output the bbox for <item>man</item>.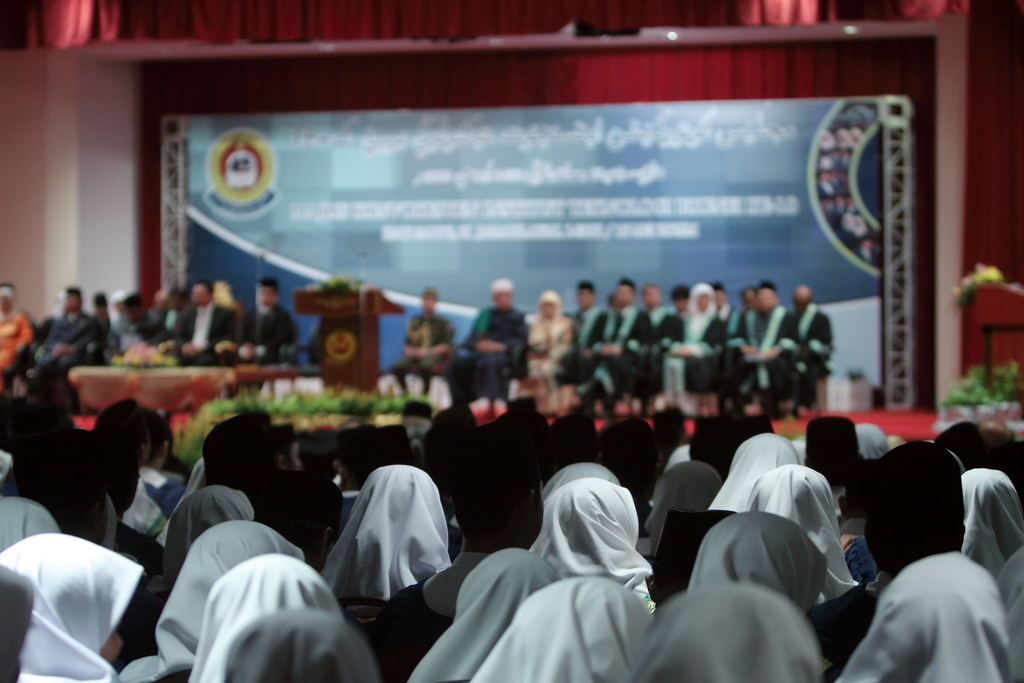
crop(168, 278, 248, 364).
